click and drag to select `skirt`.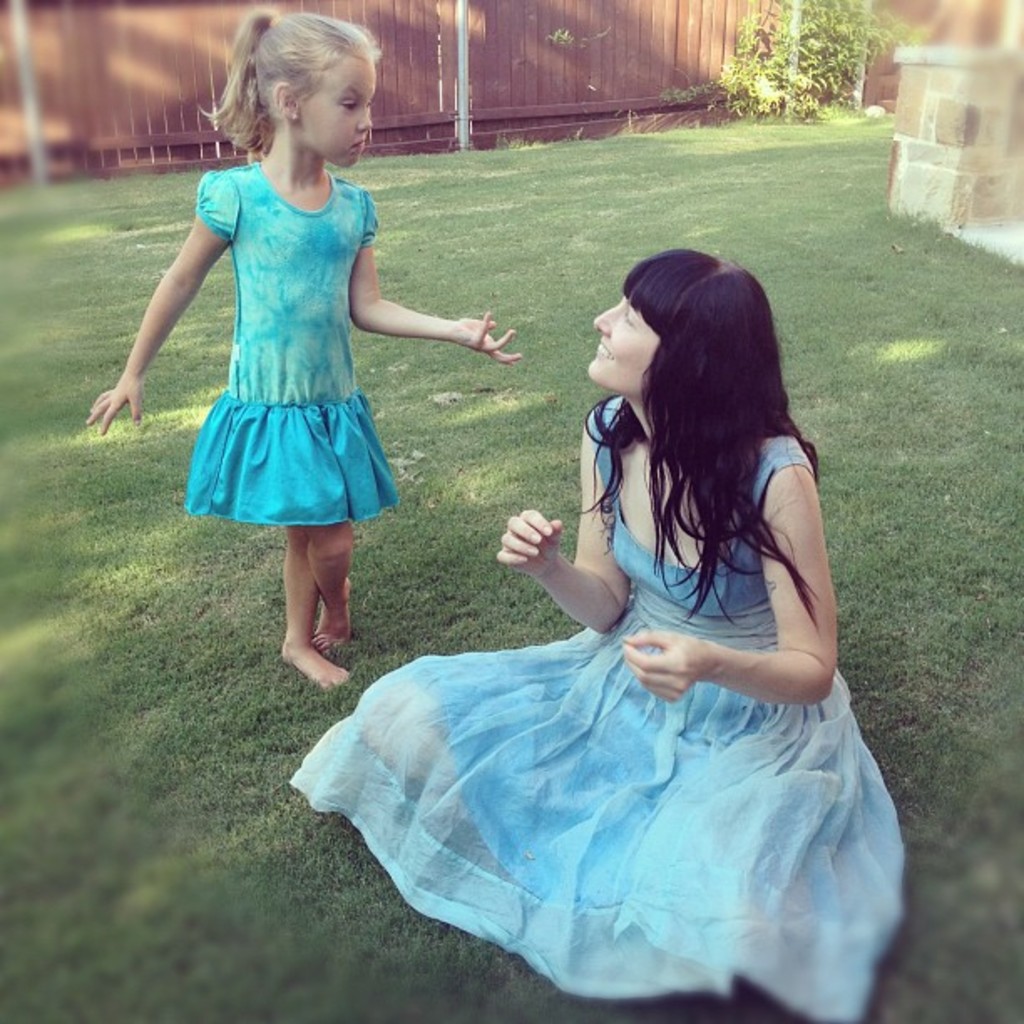
Selection: pyautogui.locateOnScreen(176, 387, 408, 525).
